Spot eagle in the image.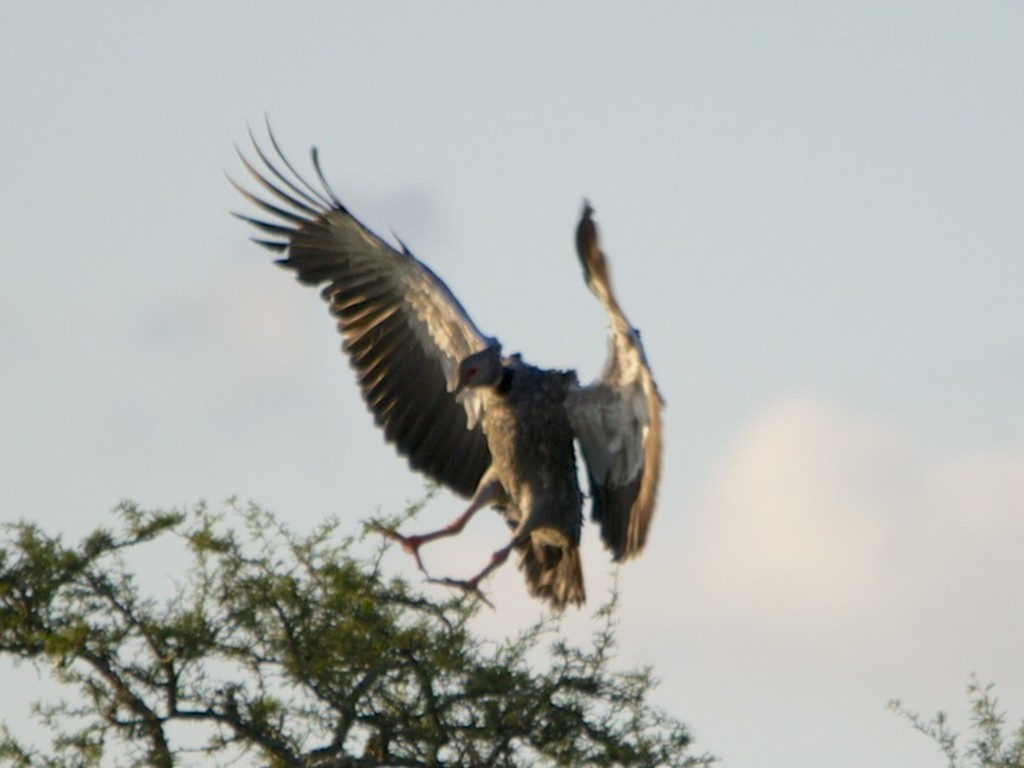
eagle found at [221, 106, 679, 622].
